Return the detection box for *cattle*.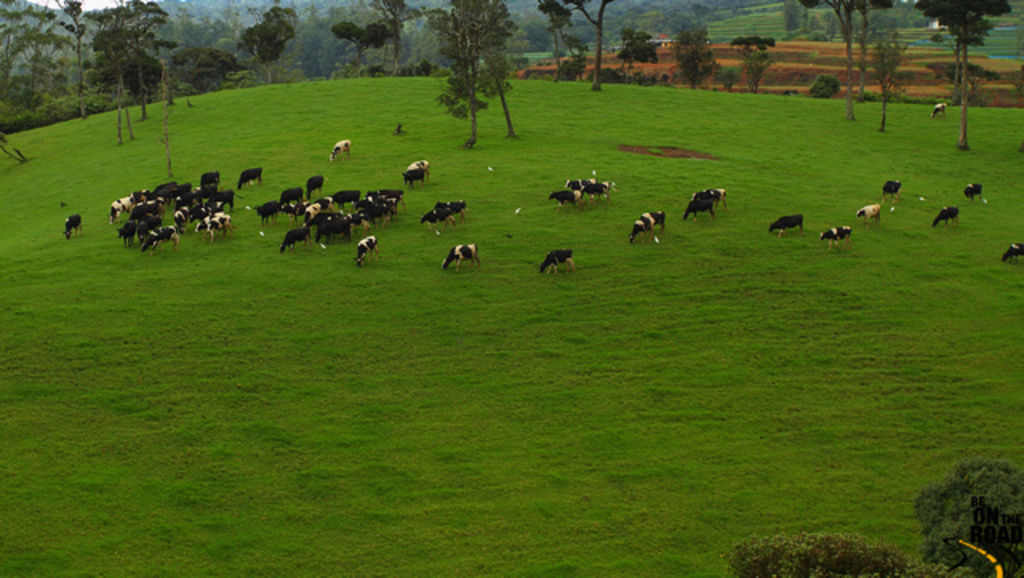
{"x1": 630, "y1": 211, "x2": 664, "y2": 242}.
